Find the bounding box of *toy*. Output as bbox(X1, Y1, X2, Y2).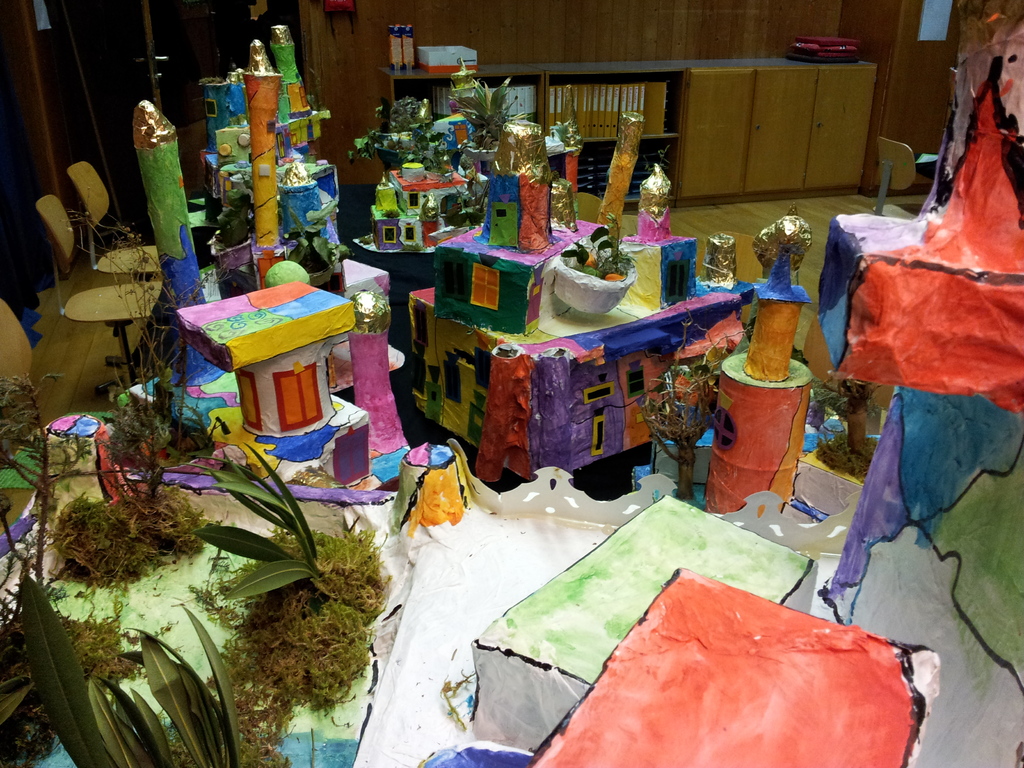
bbox(163, 264, 404, 476).
